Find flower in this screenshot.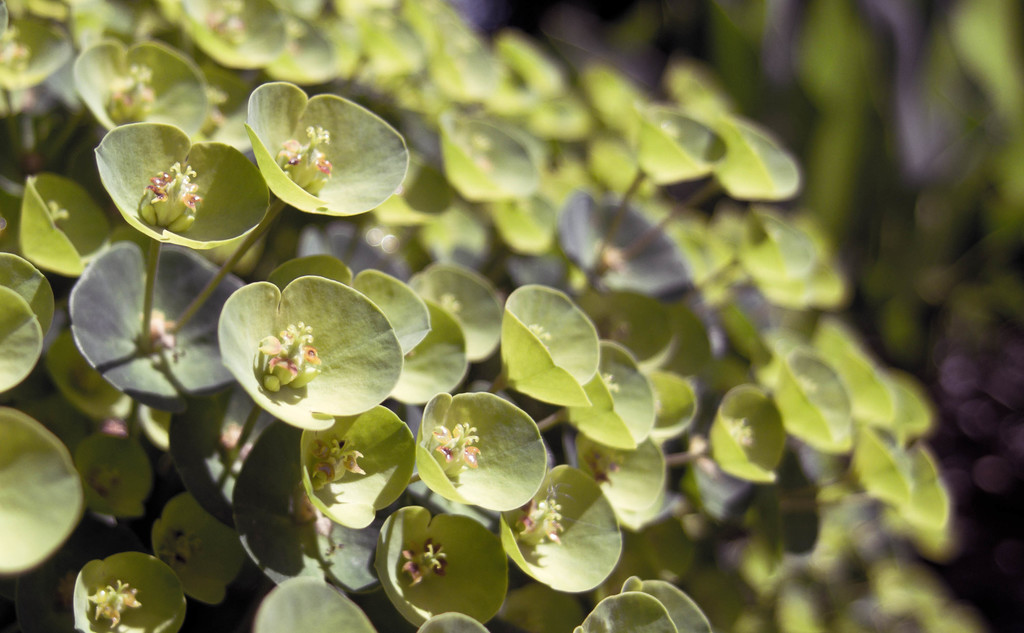
The bounding box for flower is [x1=517, y1=495, x2=562, y2=547].
